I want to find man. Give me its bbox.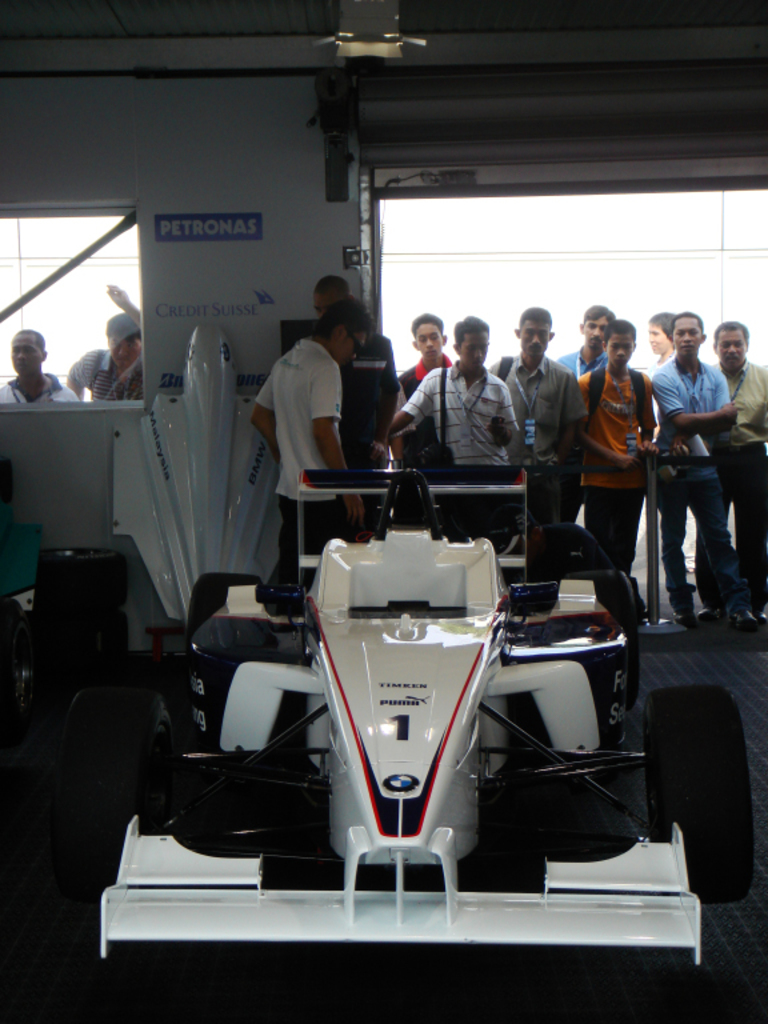
392,312,456,408.
